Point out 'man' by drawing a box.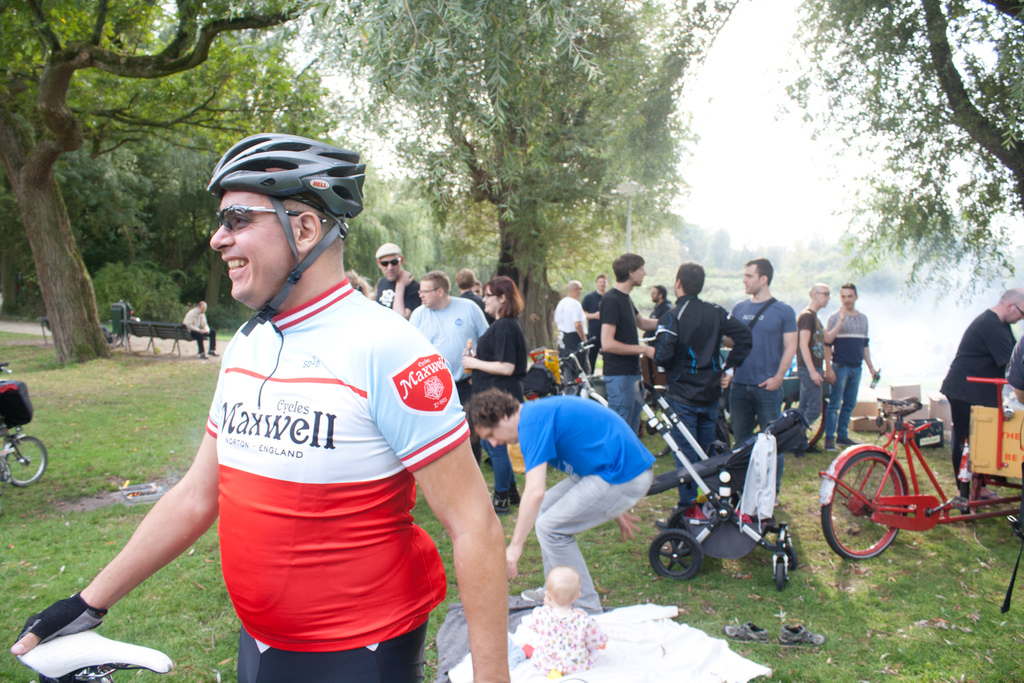
(x1=643, y1=262, x2=753, y2=502).
